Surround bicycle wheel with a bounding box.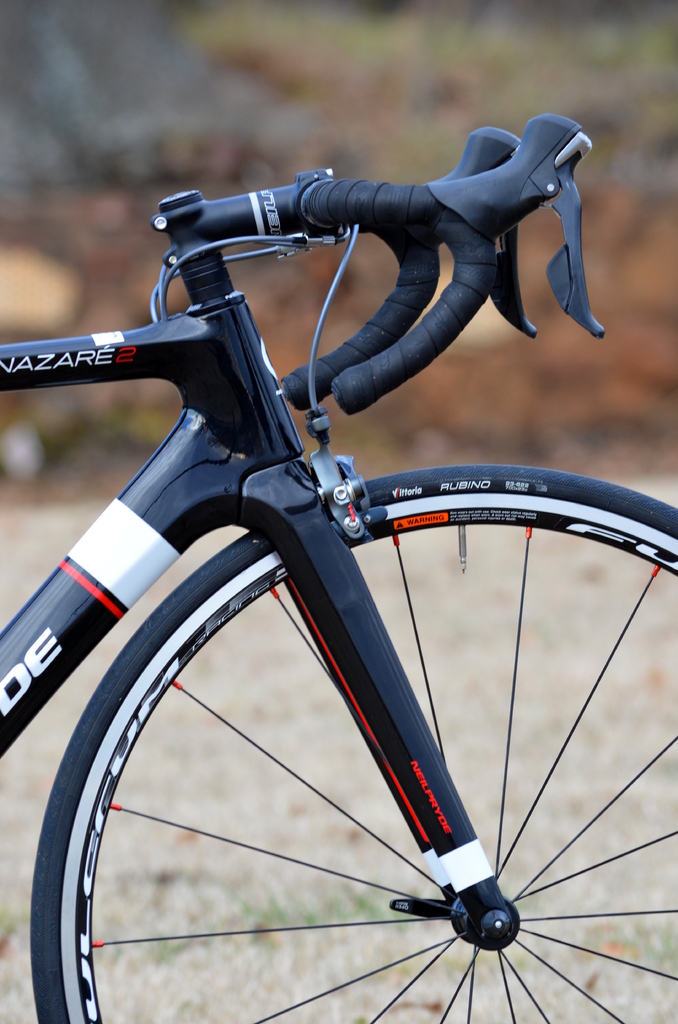
{"left": 29, "top": 460, "right": 677, "bottom": 1023}.
